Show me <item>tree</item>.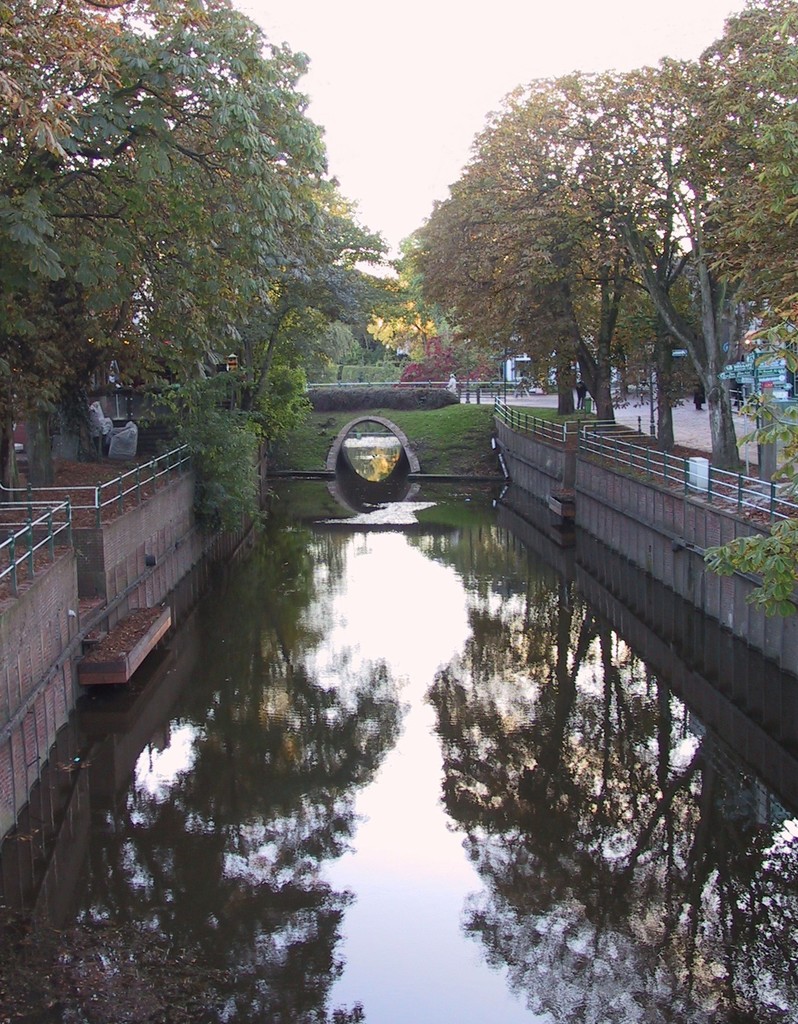
<item>tree</item> is here: <region>408, 42, 769, 449</region>.
